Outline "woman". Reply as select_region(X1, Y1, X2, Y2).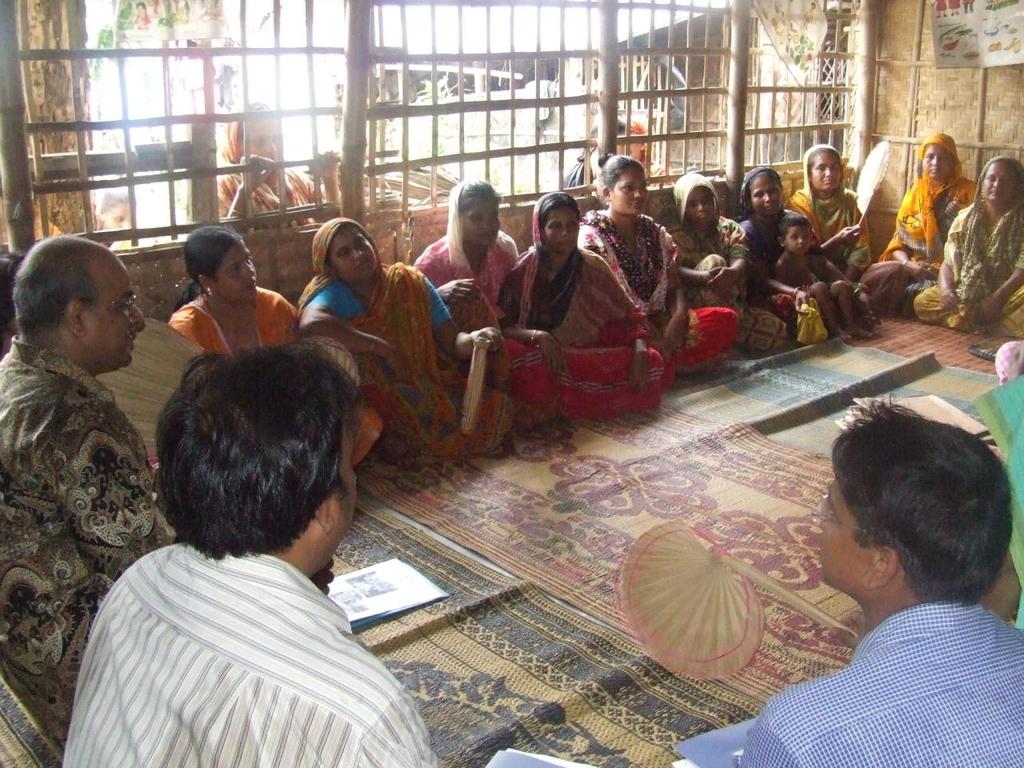
select_region(783, 142, 905, 314).
